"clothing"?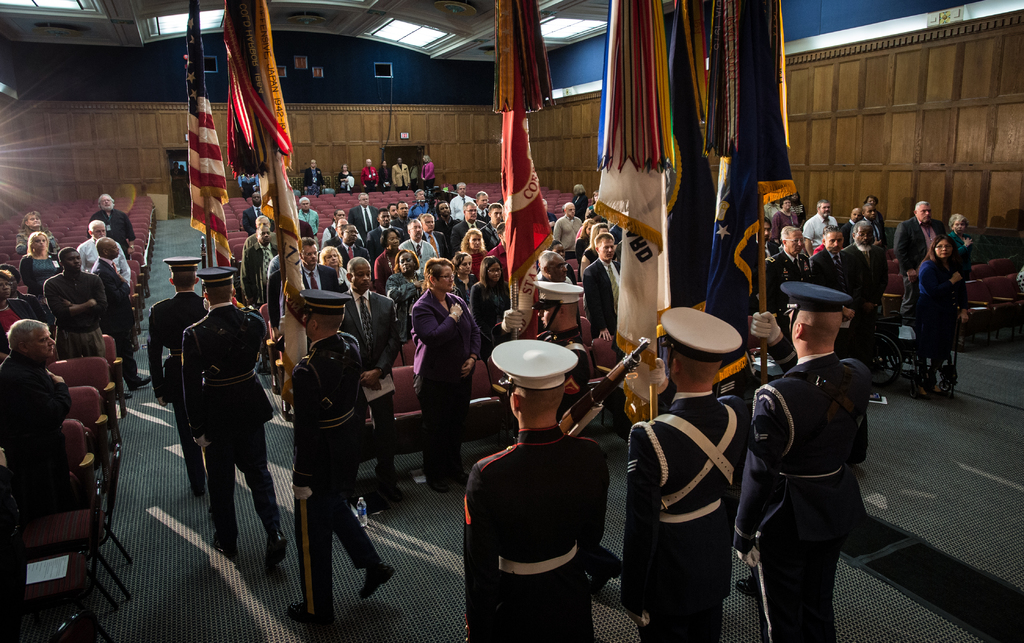
803/212/840/245
